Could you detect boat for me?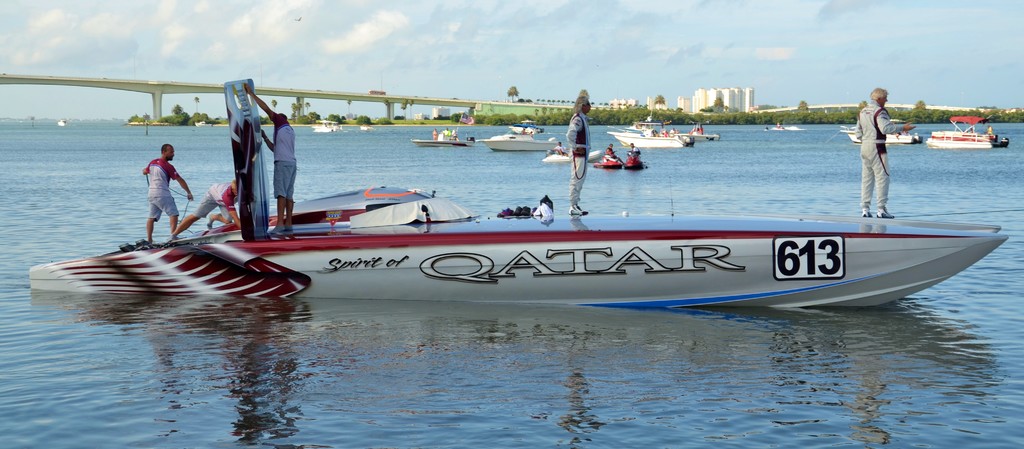
Detection result: rect(625, 122, 652, 136).
